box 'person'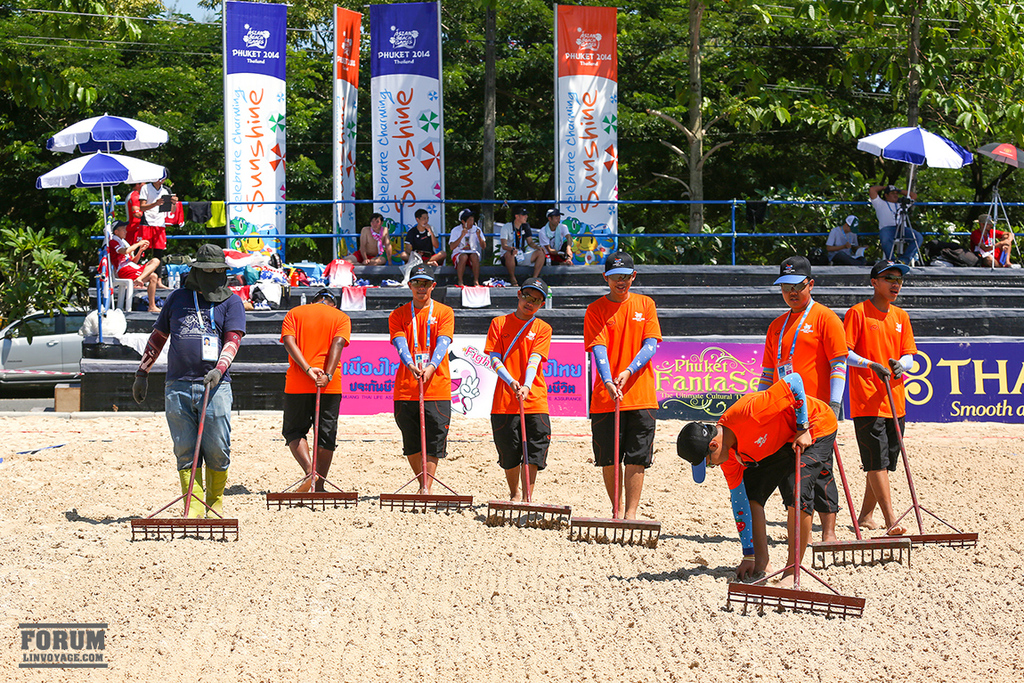
bbox=[968, 213, 1017, 268]
